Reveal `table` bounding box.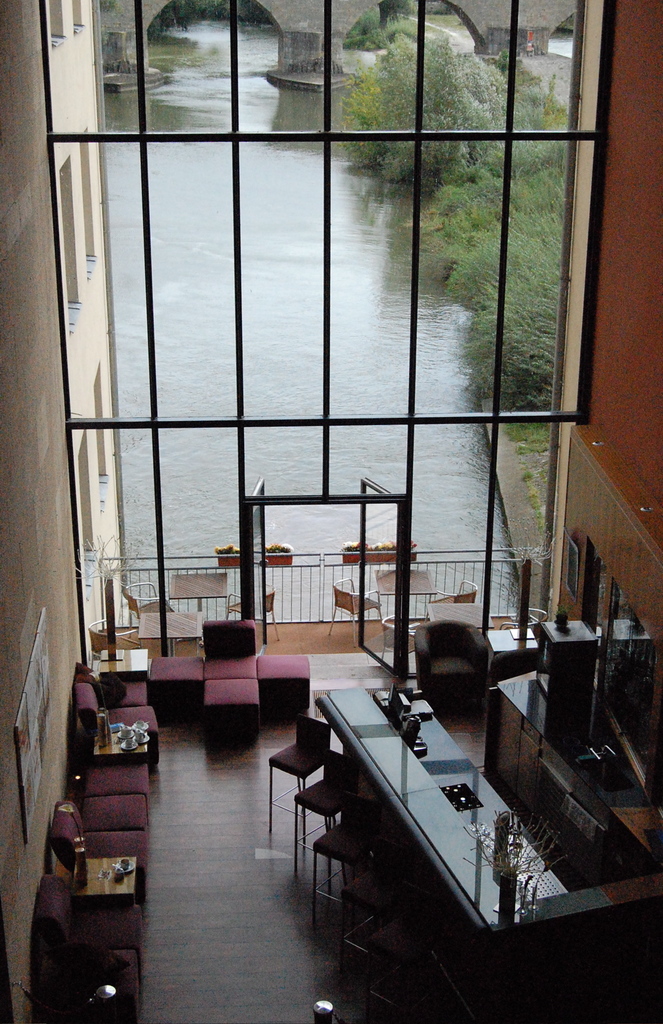
Revealed: region(271, 678, 601, 958).
